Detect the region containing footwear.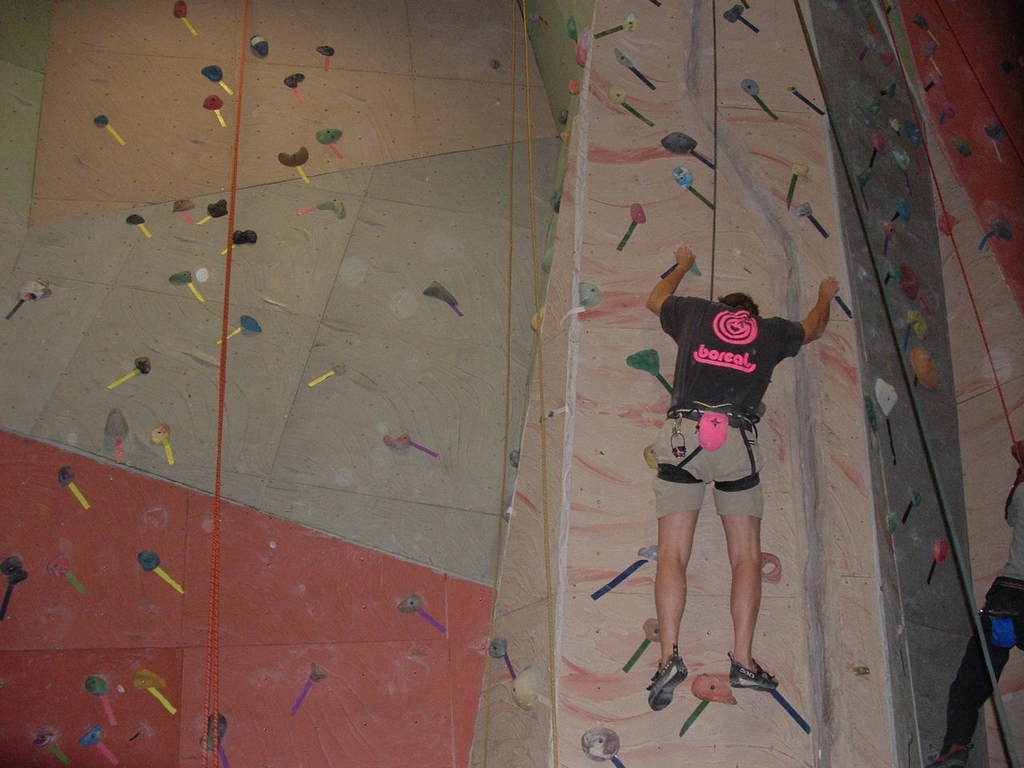
locate(646, 642, 686, 718).
